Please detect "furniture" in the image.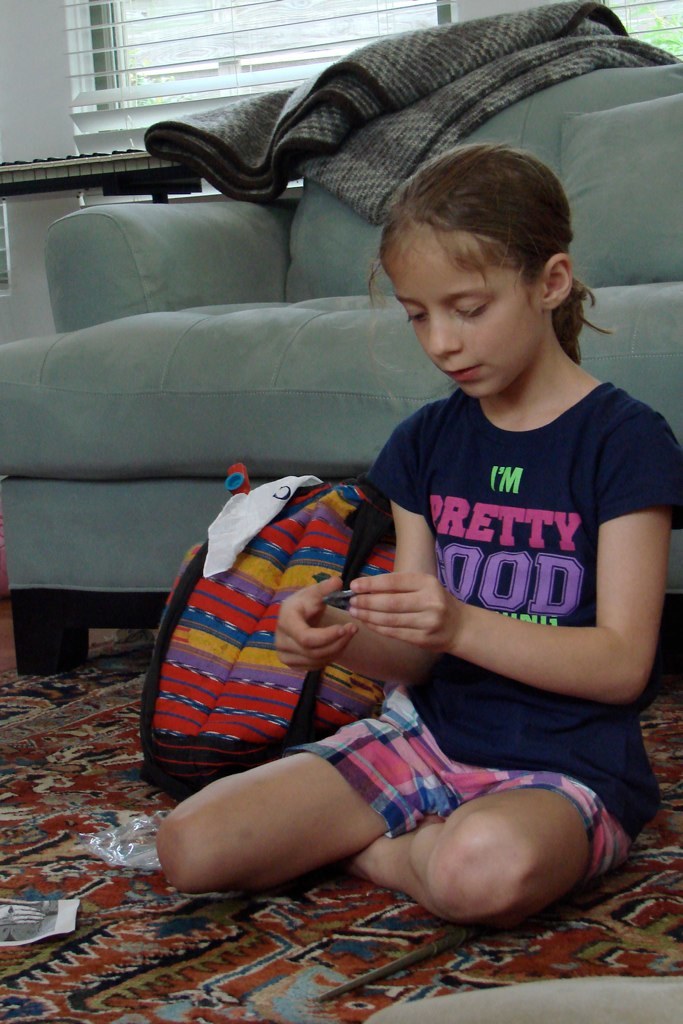
{"left": 0, "top": 65, "right": 682, "bottom": 670}.
